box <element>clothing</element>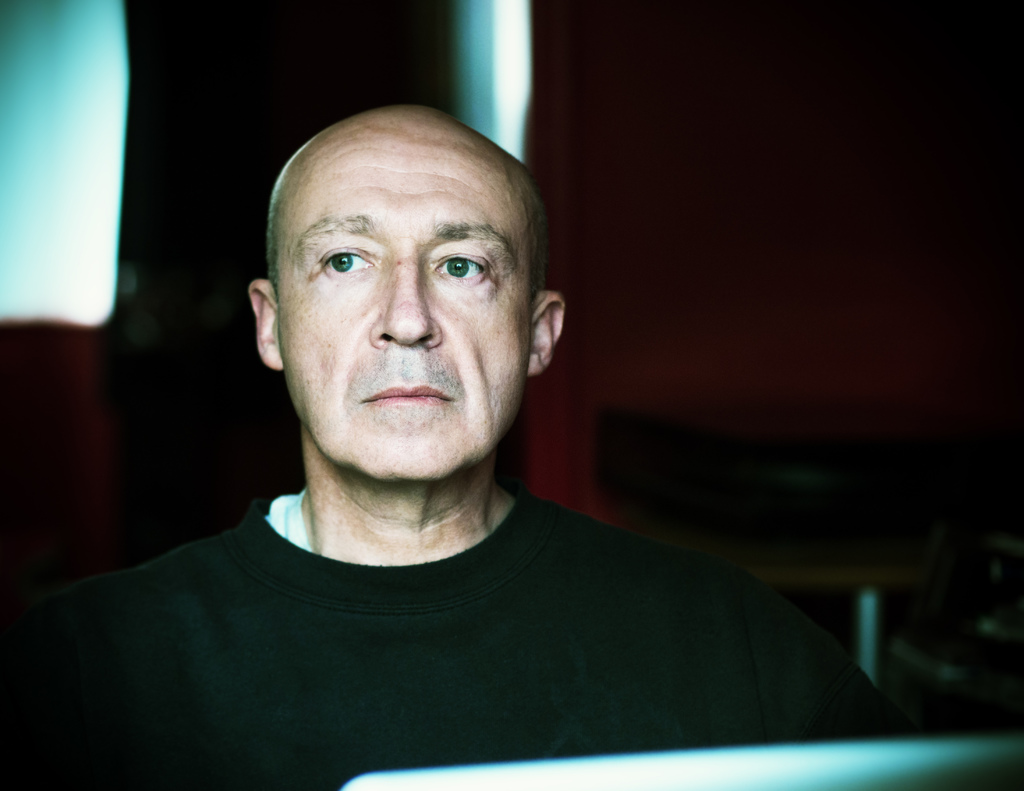
box=[0, 474, 910, 767]
